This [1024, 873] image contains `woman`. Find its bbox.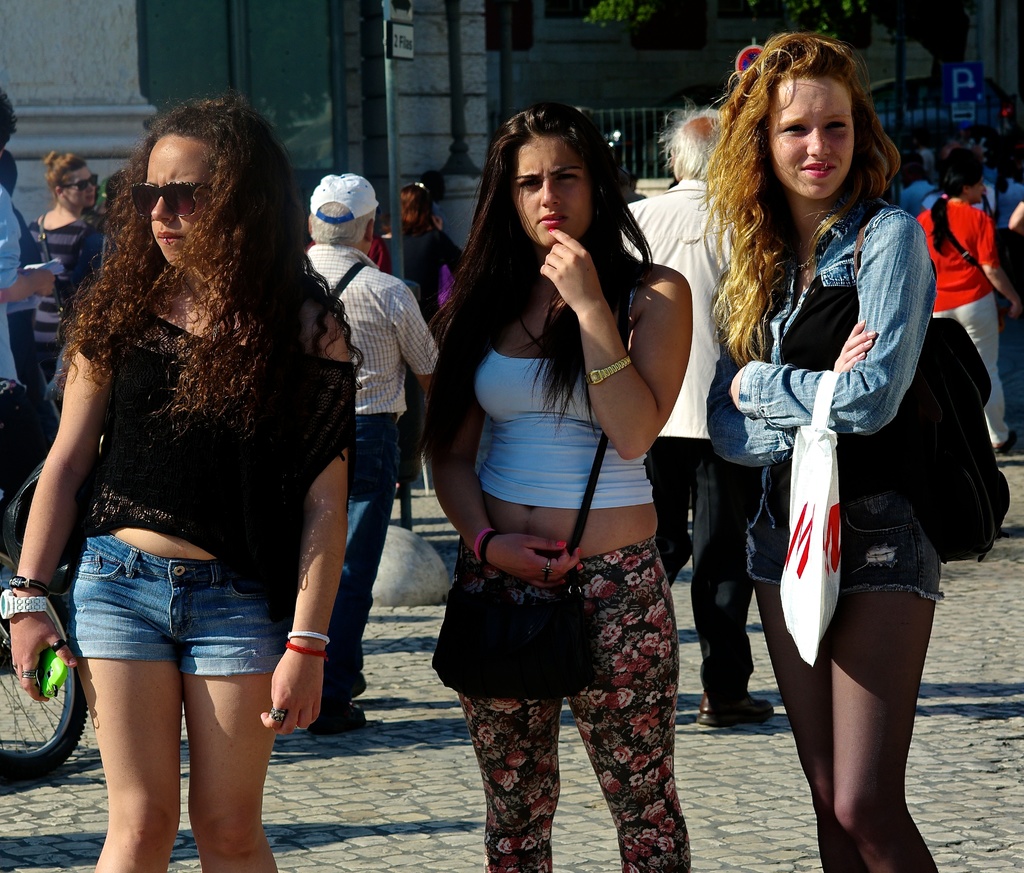
(x1=921, y1=148, x2=1023, y2=448).
